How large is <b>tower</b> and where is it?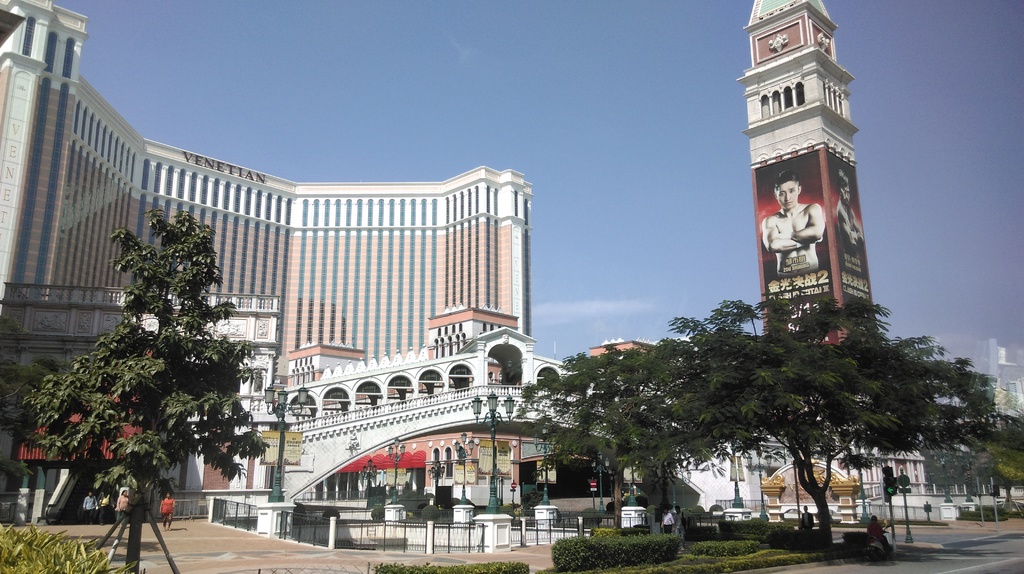
Bounding box: {"left": 732, "top": 0, "right": 876, "bottom": 350}.
